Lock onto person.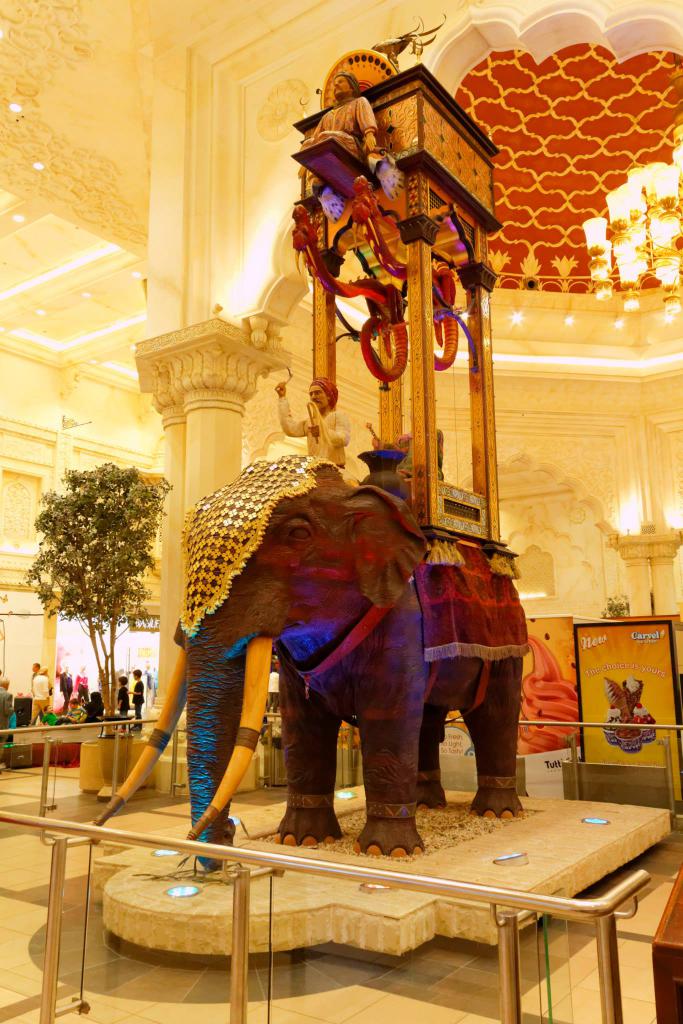
Locked: (30,662,52,726).
